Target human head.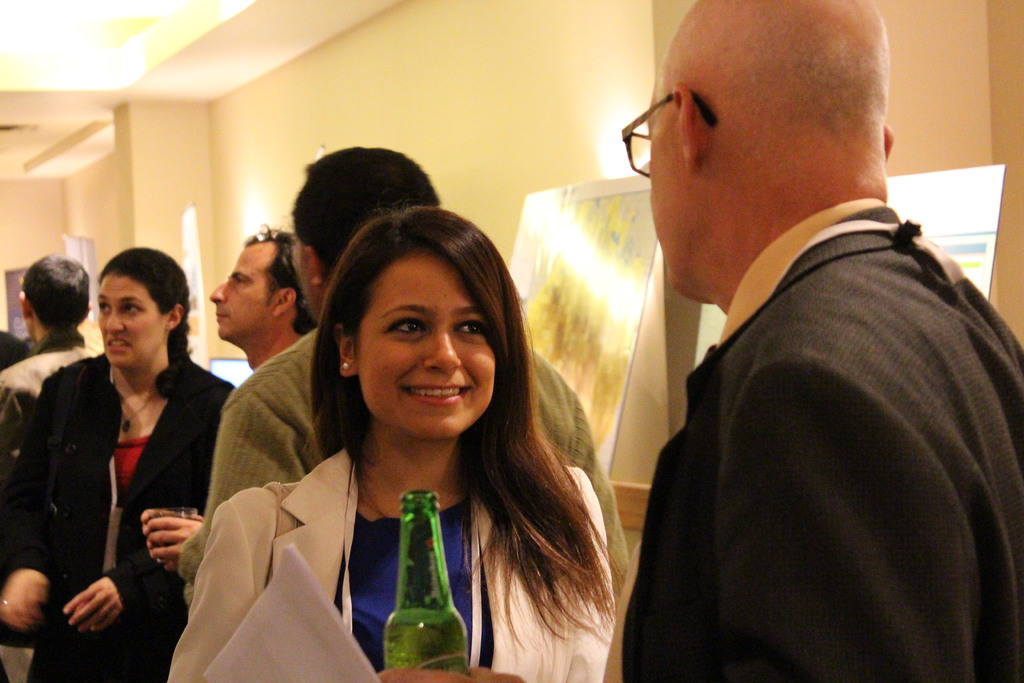
Target region: [left=618, top=0, right=893, bottom=306].
